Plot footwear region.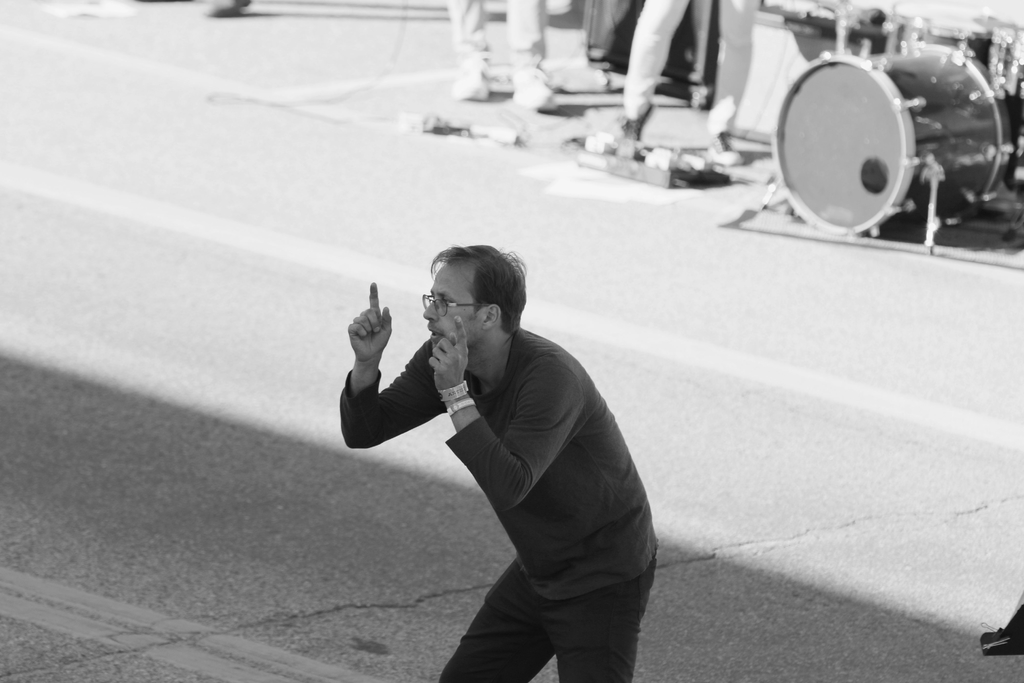
Plotted at Rect(459, 56, 490, 99).
